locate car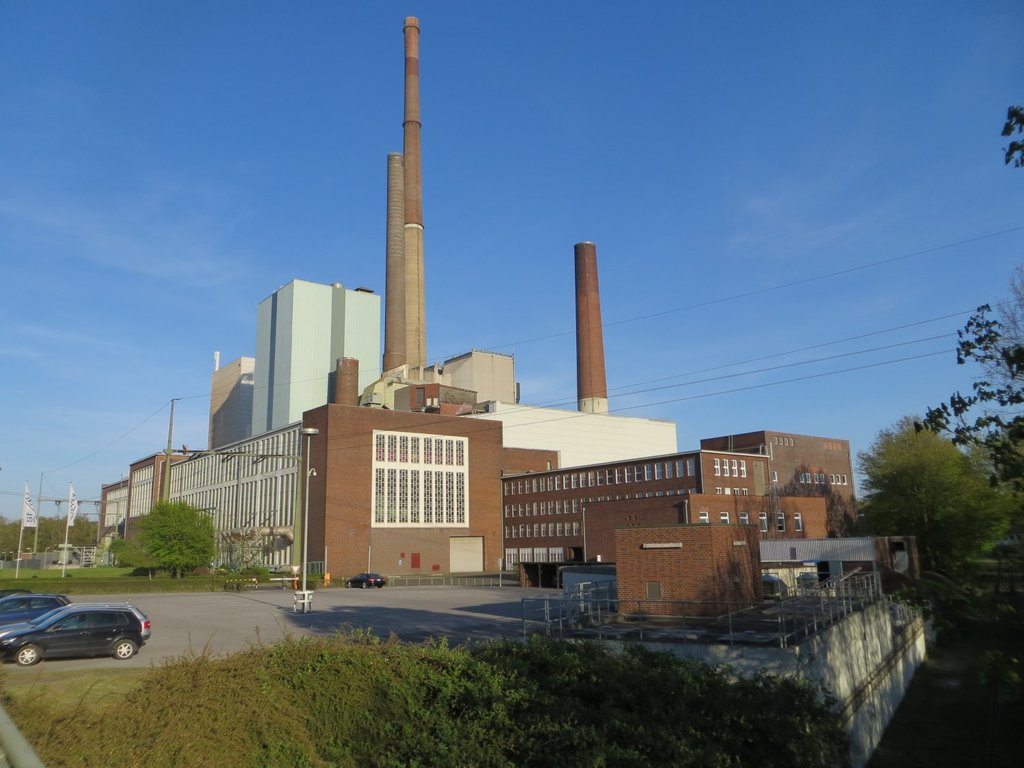
l=0, t=602, r=152, b=666
